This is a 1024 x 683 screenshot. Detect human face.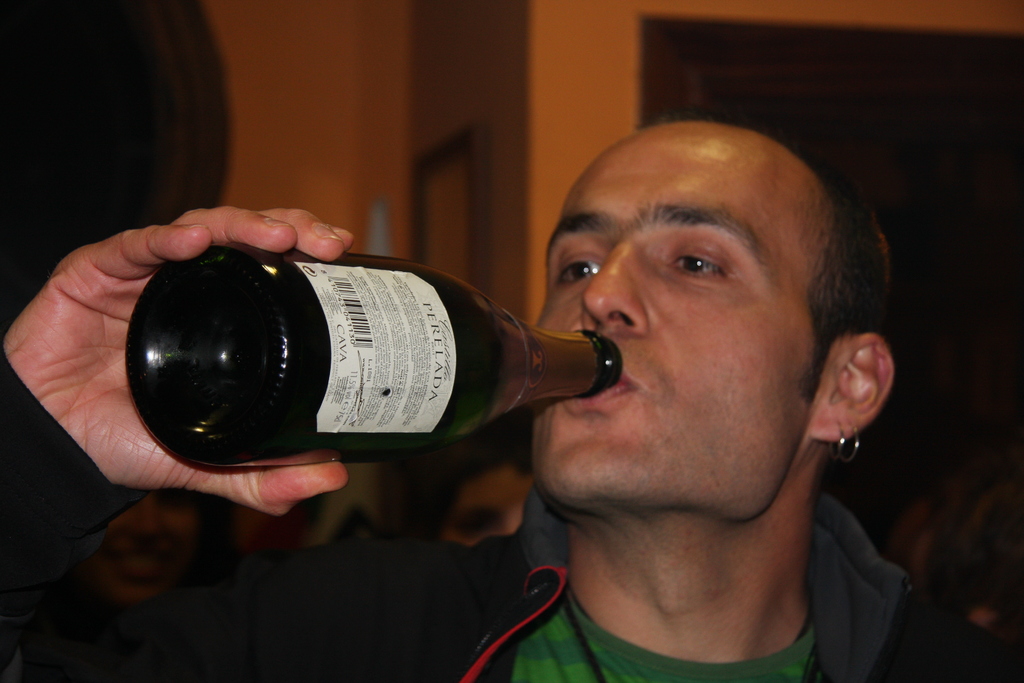
544 120 809 504.
